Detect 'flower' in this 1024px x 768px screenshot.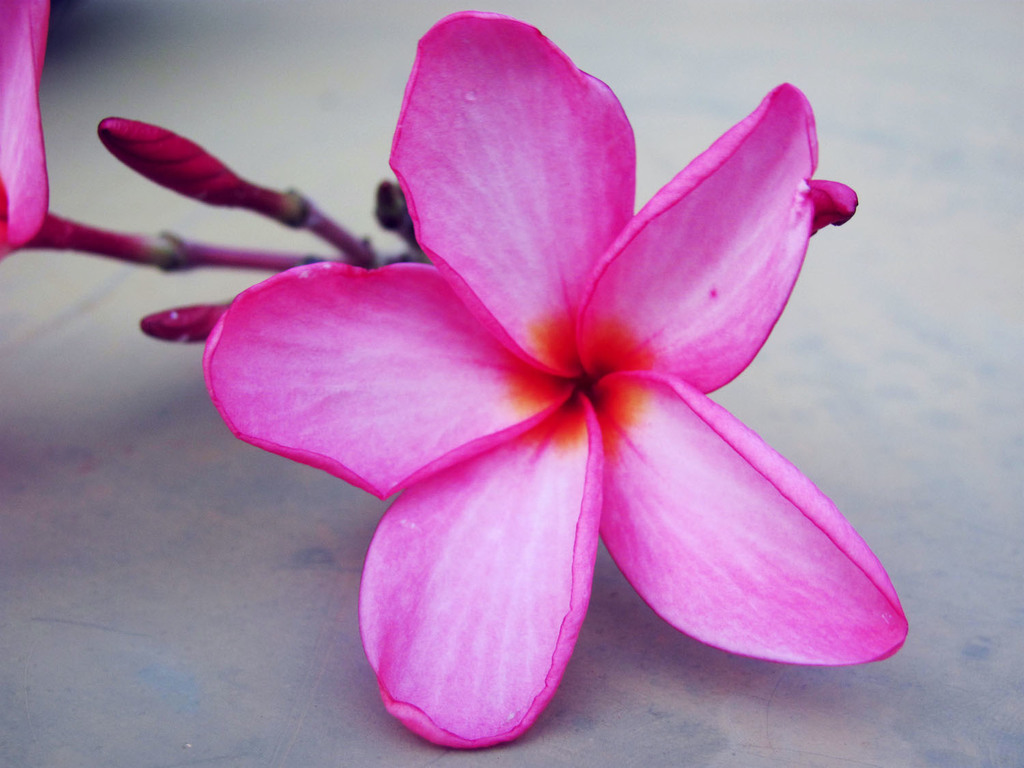
Detection: (left=204, top=12, right=909, bottom=753).
